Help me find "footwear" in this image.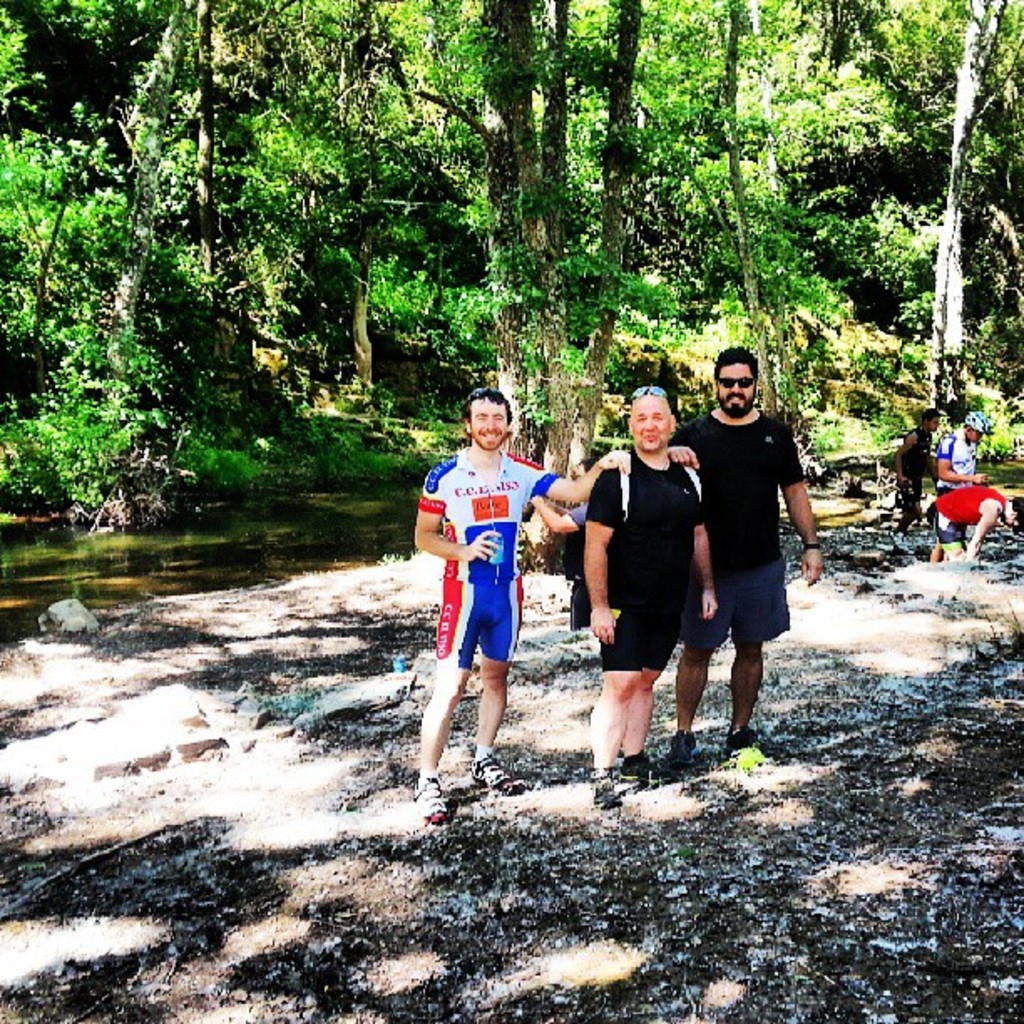
Found it: 664, 726, 701, 770.
